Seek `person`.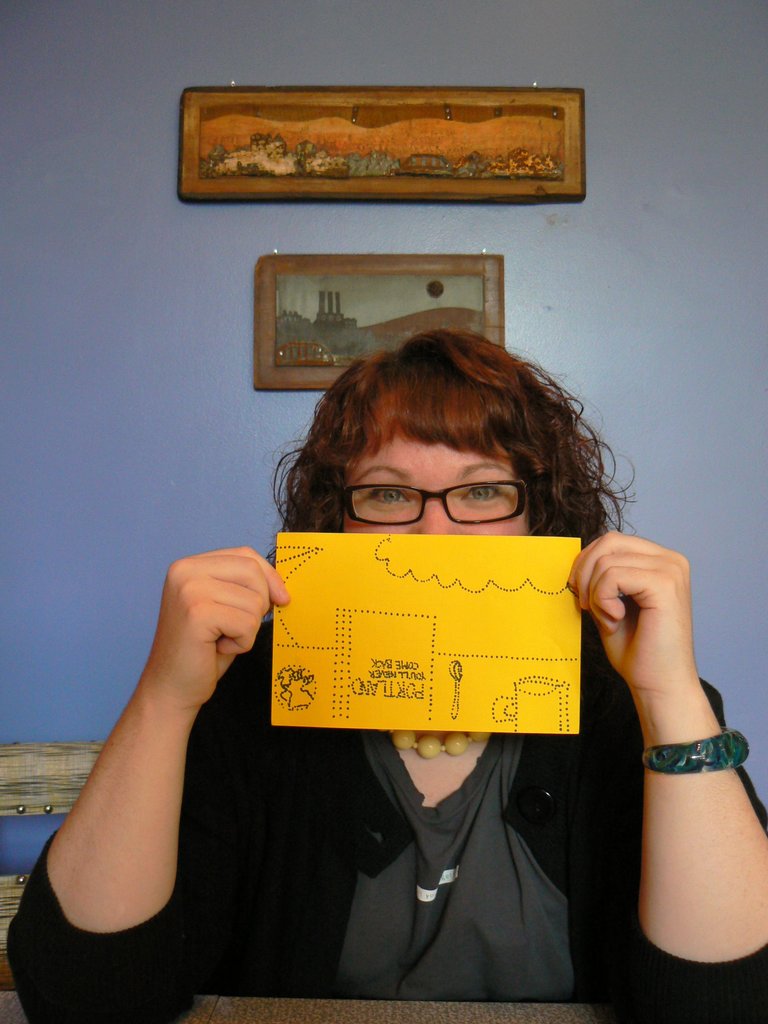
<bbox>8, 330, 767, 1023</bbox>.
